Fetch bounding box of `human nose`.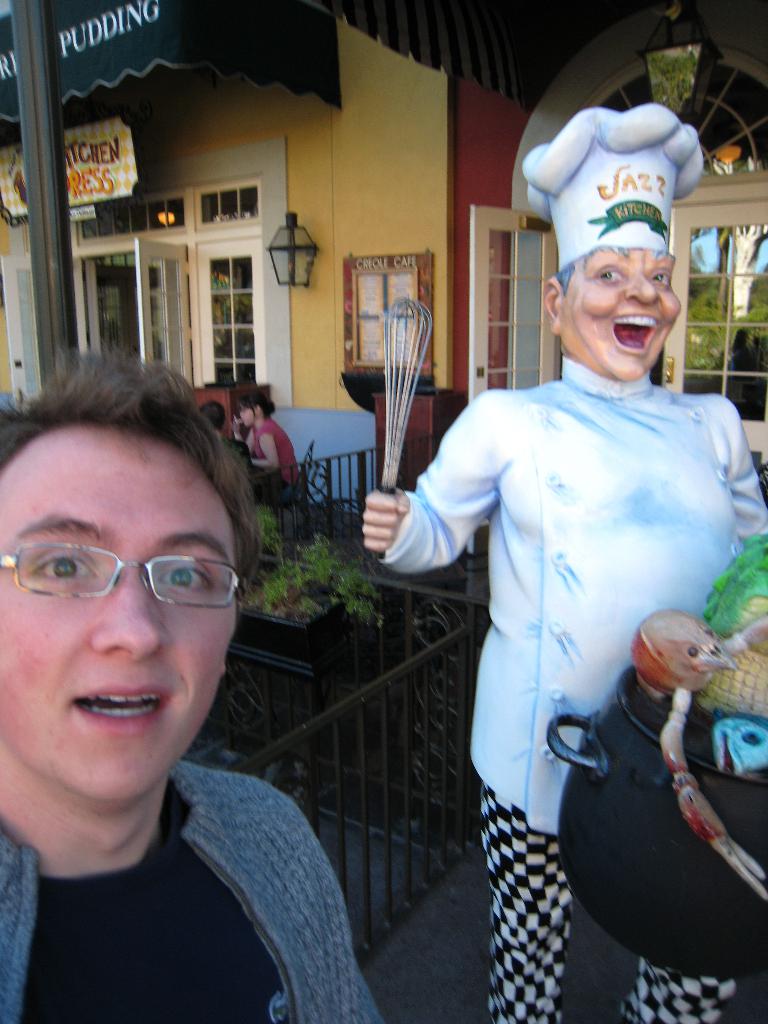
Bbox: box(95, 558, 161, 652).
